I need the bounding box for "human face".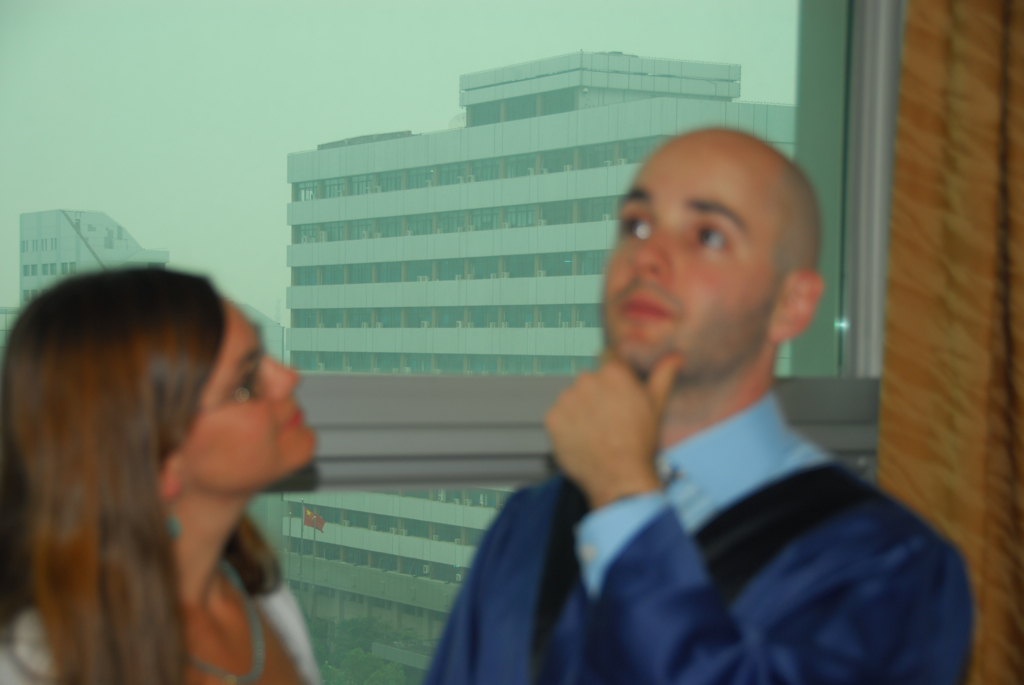
Here it is: pyautogui.locateOnScreen(605, 140, 785, 370).
